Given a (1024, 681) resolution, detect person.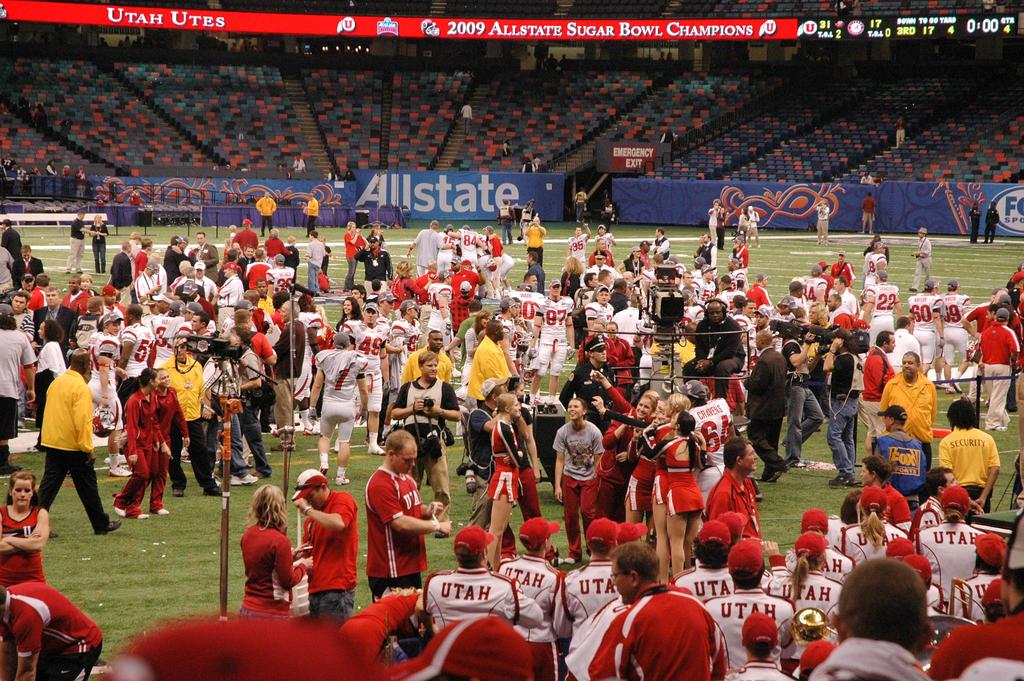
<box>303,228,324,289</box>.
